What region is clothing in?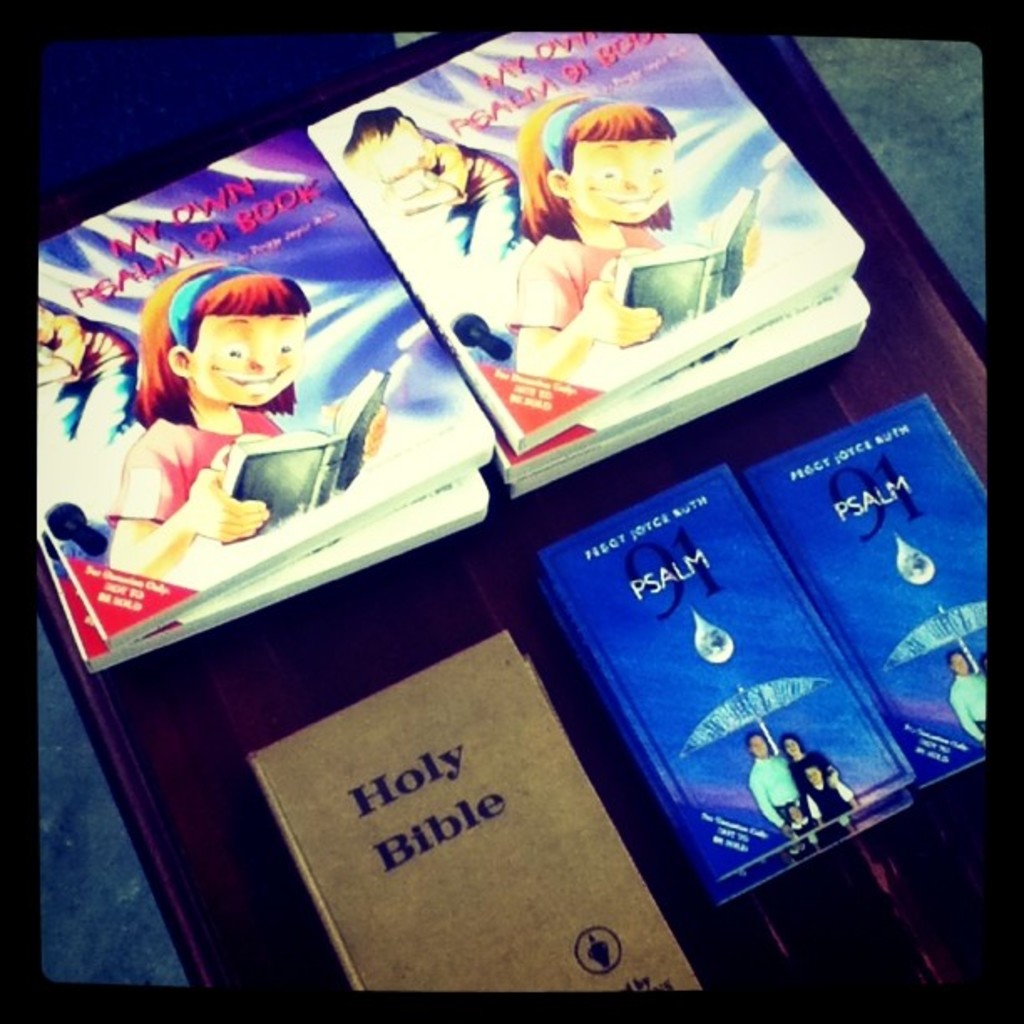
505,234,671,333.
